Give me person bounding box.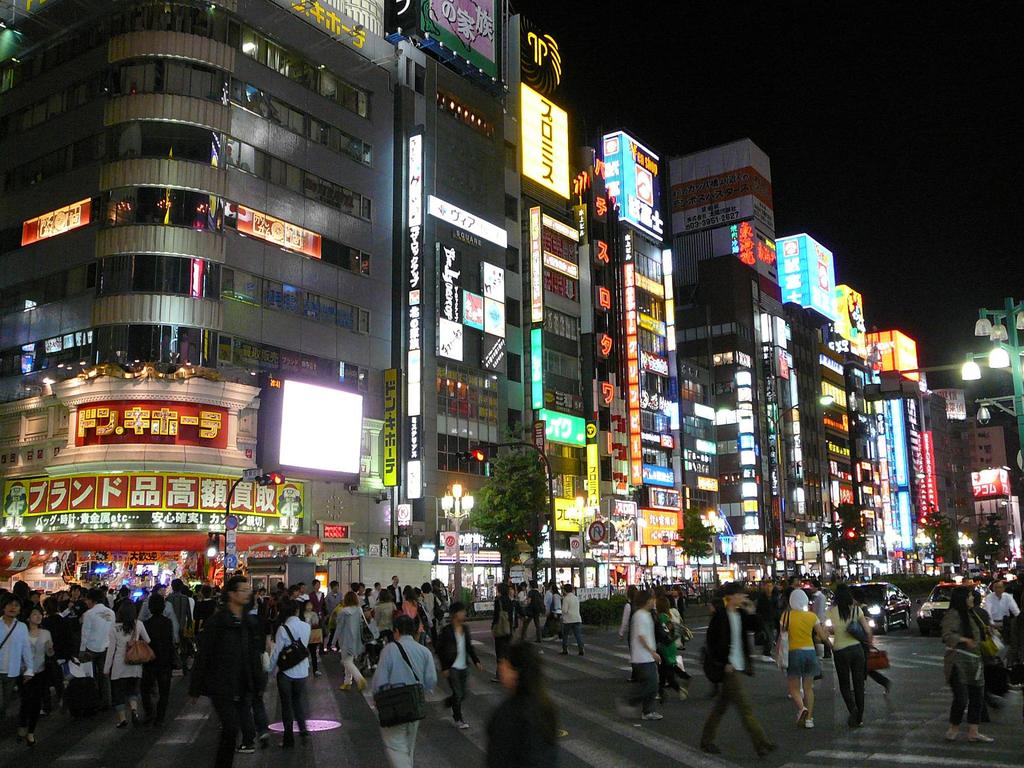
(188,578,248,767).
